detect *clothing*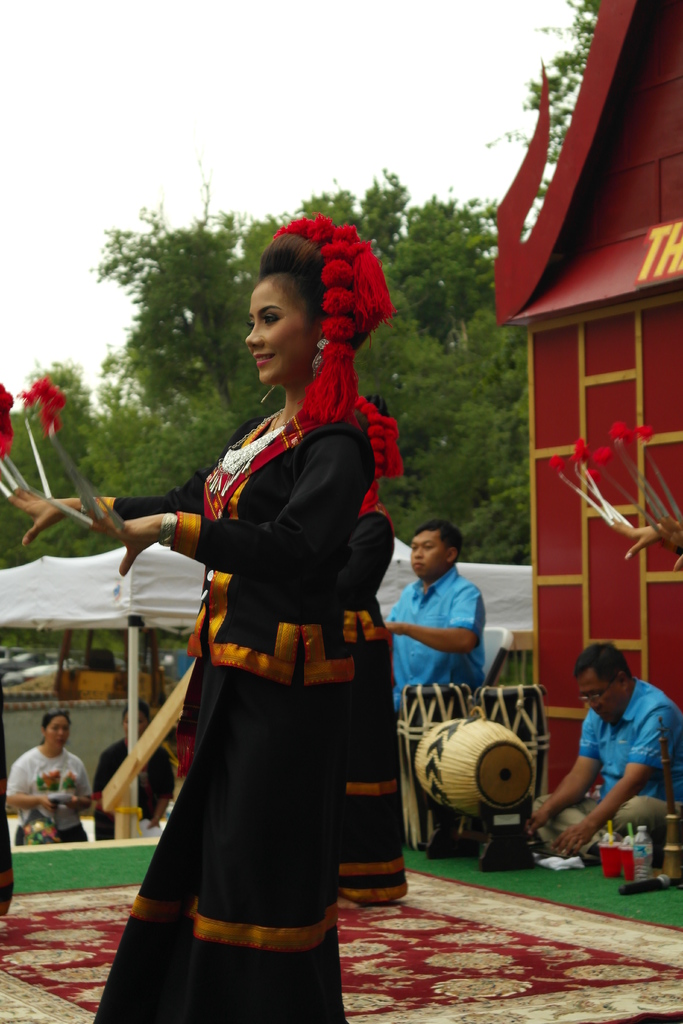
(384, 574, 498, 686)
